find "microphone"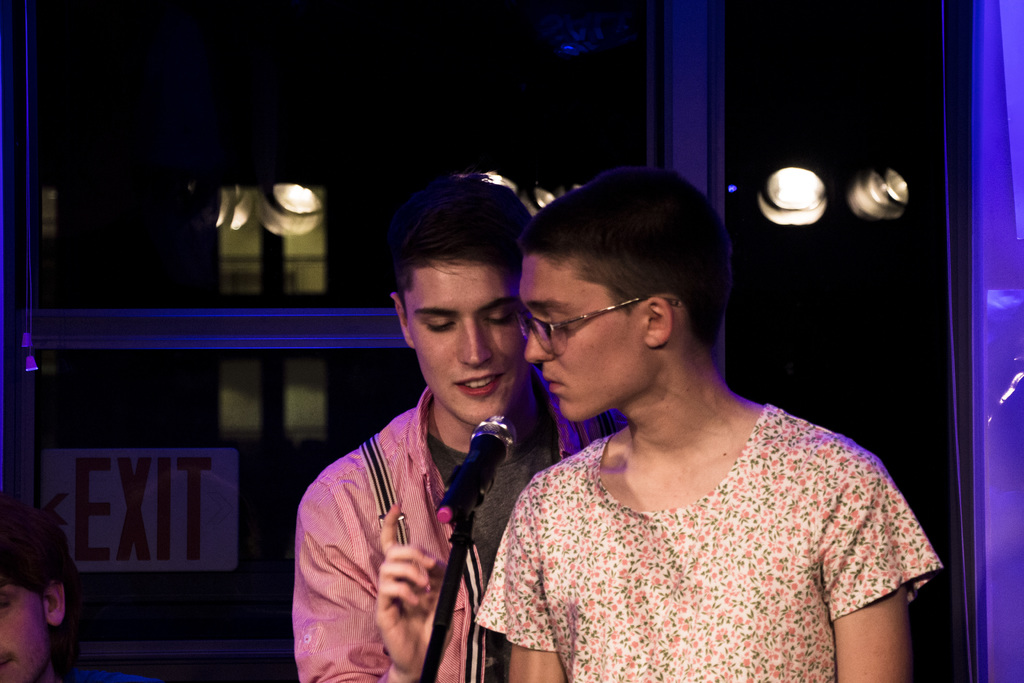
crop(437, 415, 513, 519)
